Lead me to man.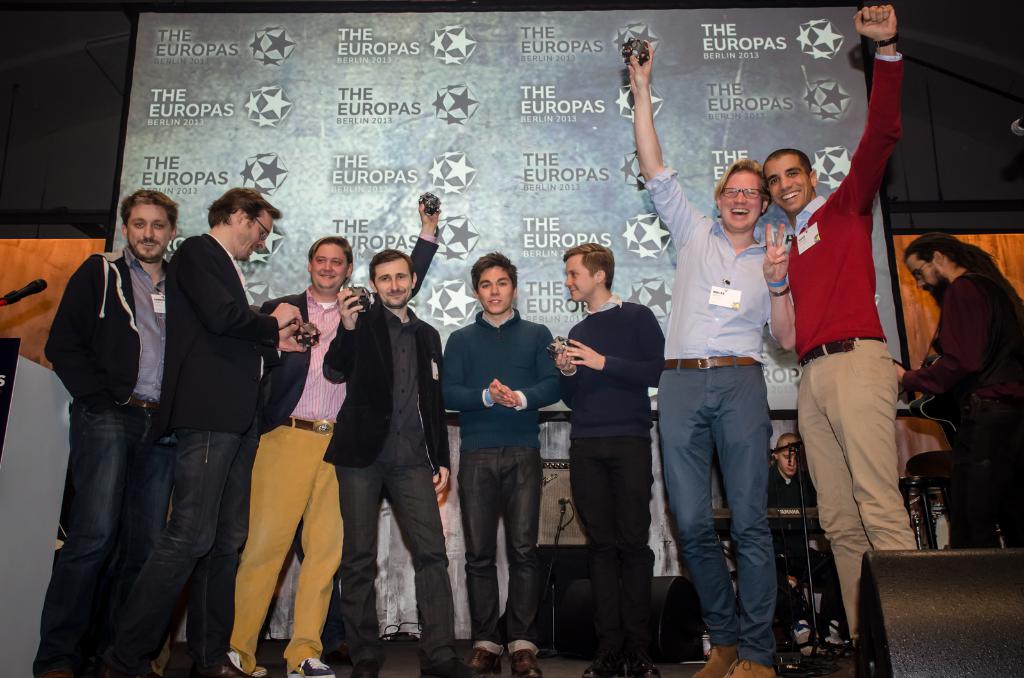
Lead to <region>897, 228, 1023, 553</region>.
